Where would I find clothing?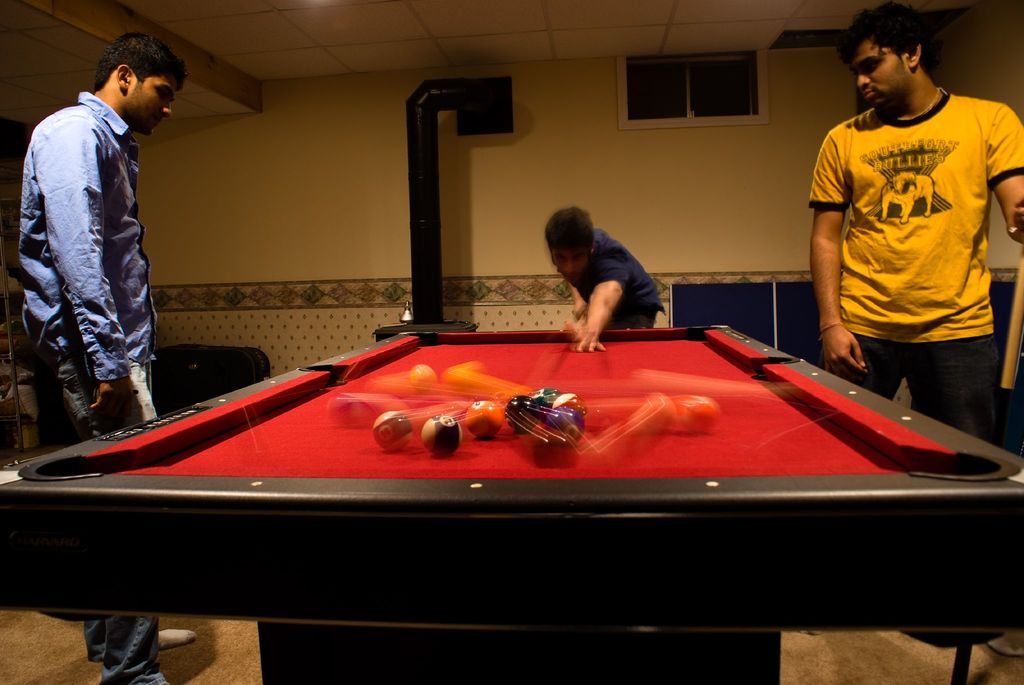
At rect(801, 84, 1023, 453).
